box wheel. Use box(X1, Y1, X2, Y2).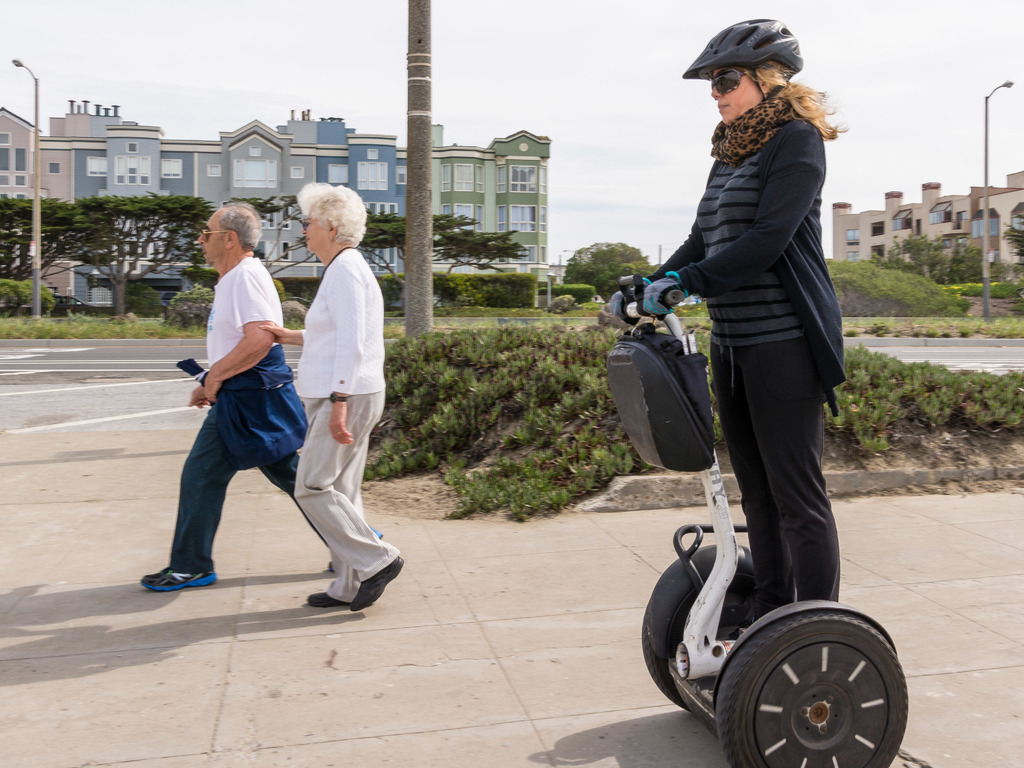
box(640, 596, 754, 712).
